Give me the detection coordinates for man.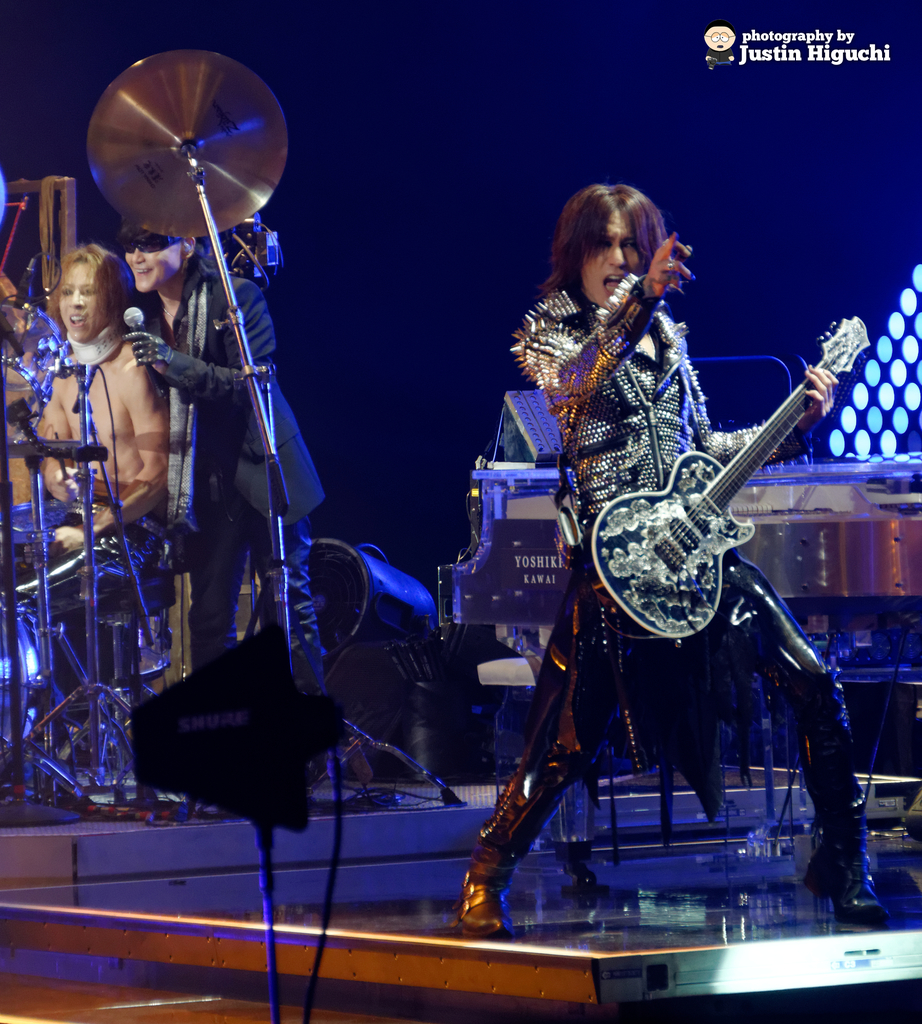
(x1=488, y1=193, x2=866, y2=838).
